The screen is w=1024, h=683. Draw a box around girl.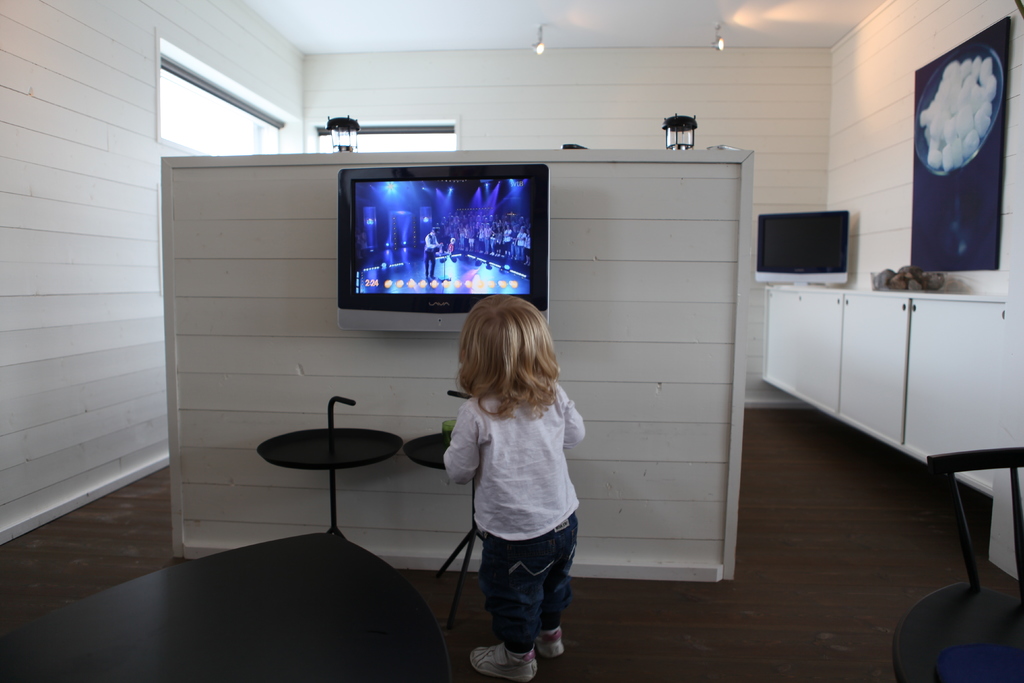
479:223:484:253.
